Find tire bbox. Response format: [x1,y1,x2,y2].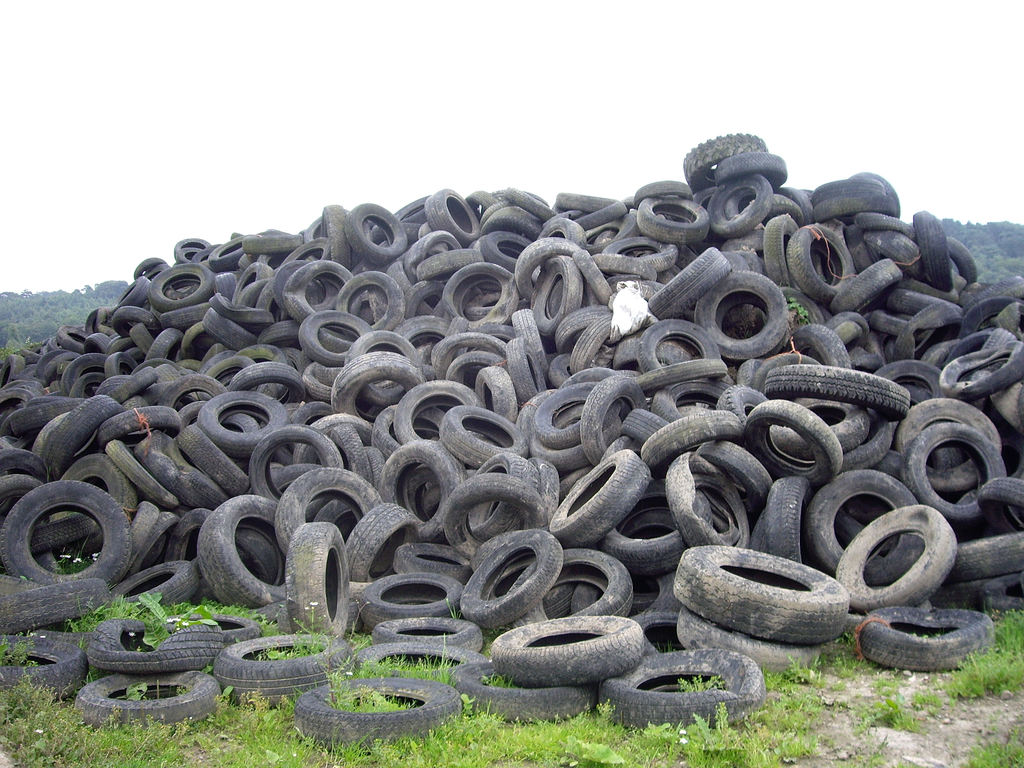
[677,607,820,673].
